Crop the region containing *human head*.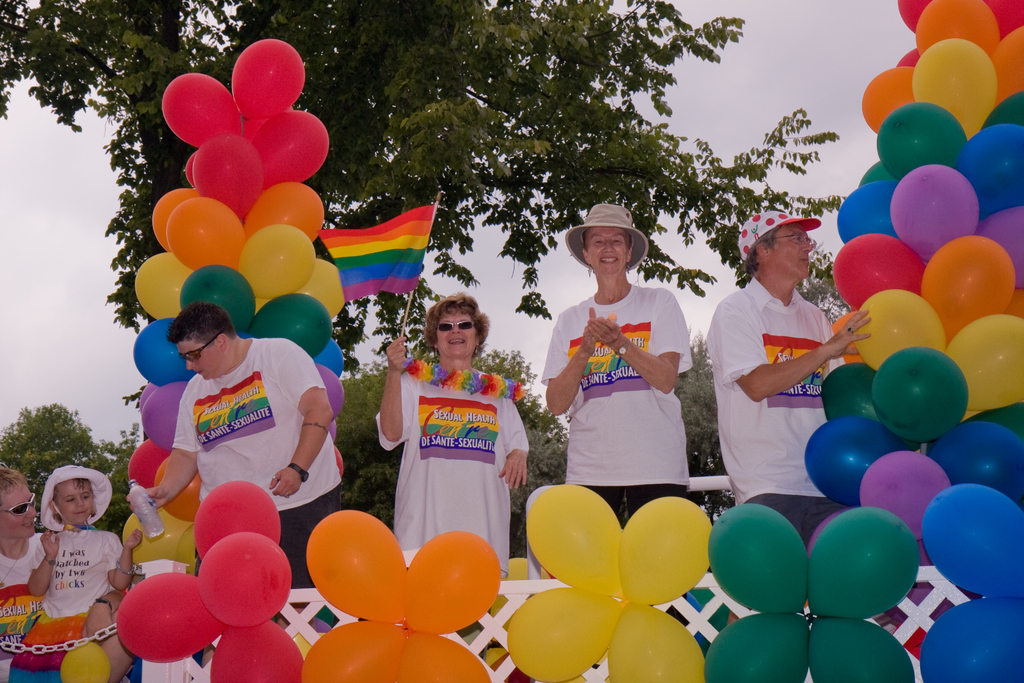
Crop region: 753,210,817,279.
